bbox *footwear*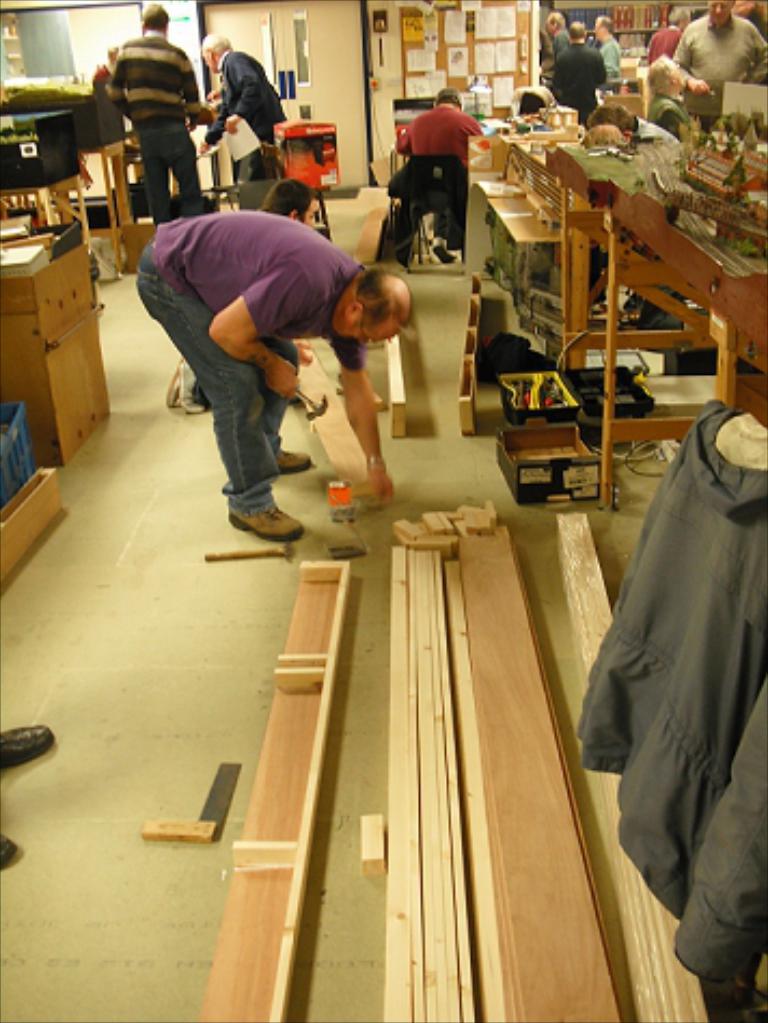
crop(164, 367, 190, 406)
